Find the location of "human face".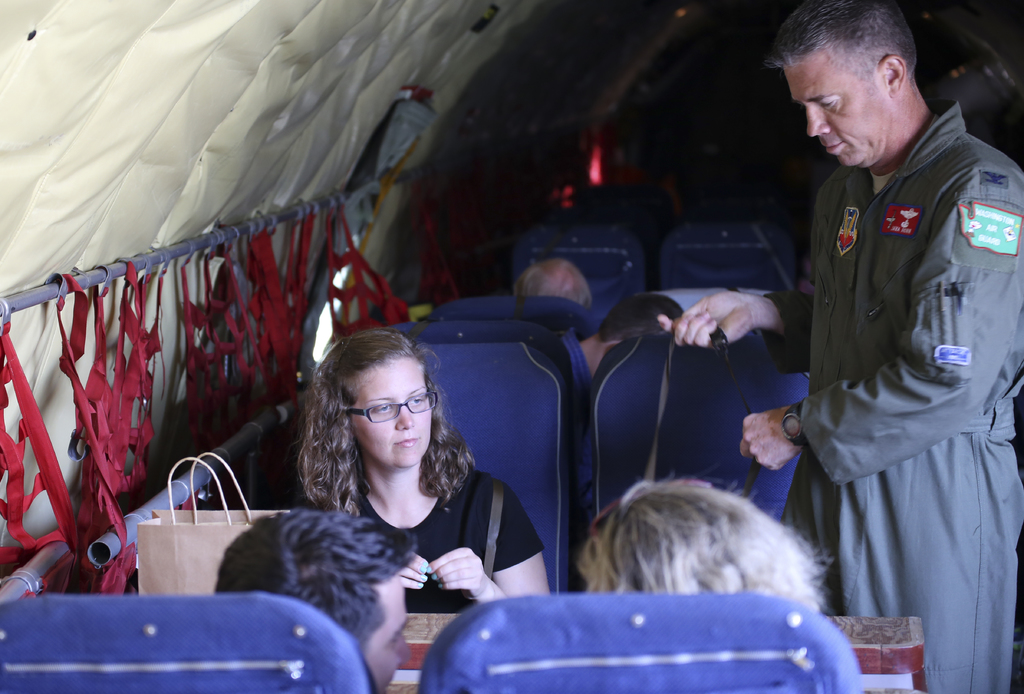
Location: crop(351, 361, 430, 471).
